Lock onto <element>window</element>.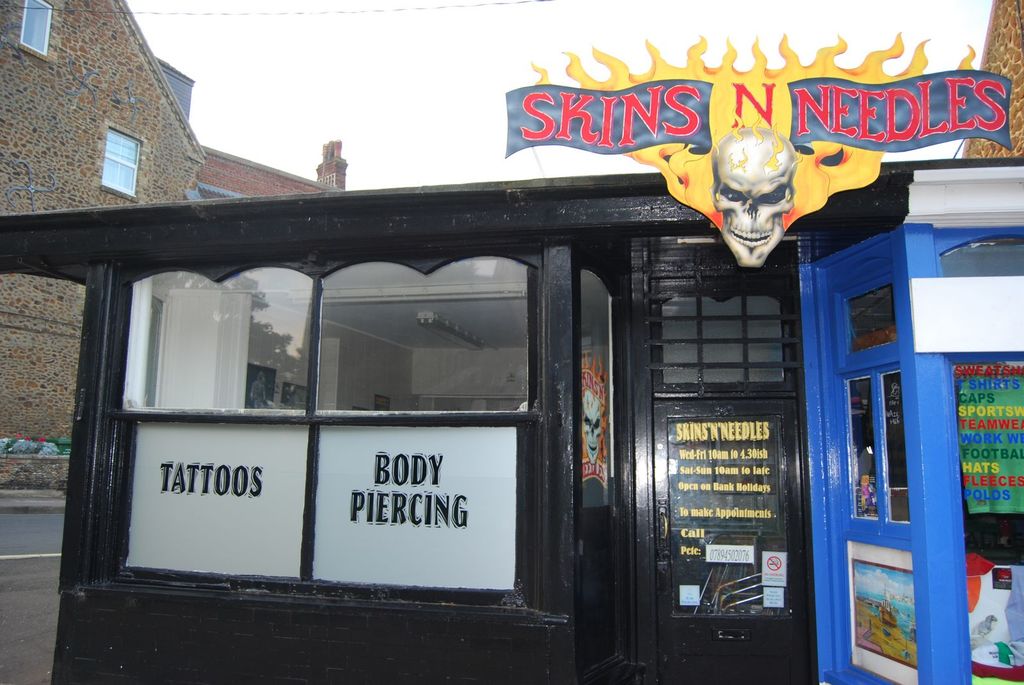
Locked: <box>98,122,147,198</box>.
